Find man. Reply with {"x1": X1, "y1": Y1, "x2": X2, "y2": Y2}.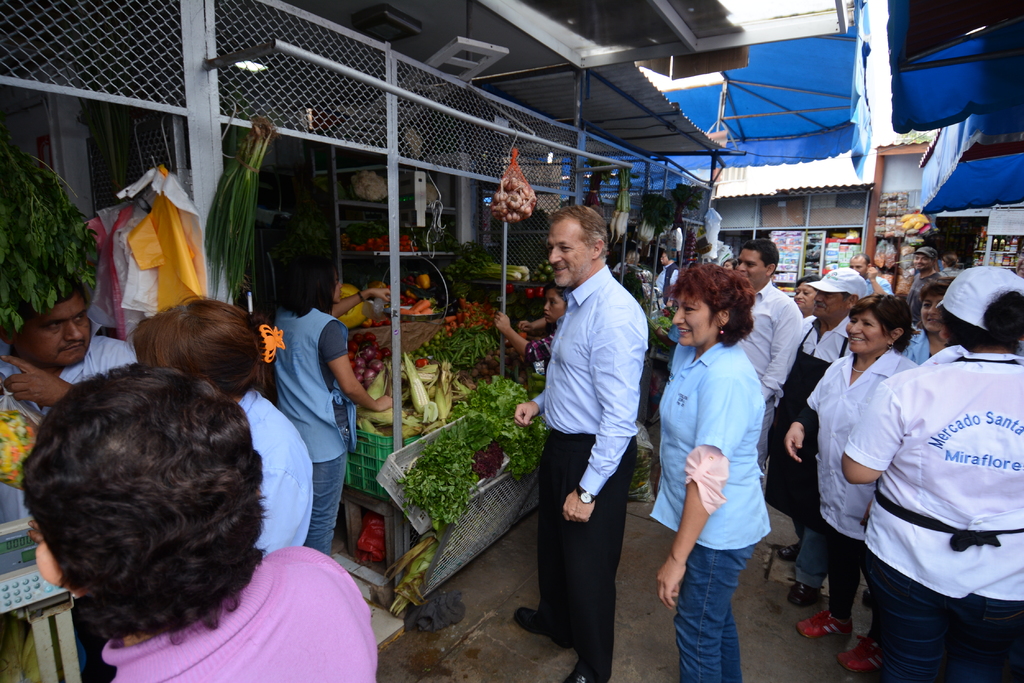
{"x1": 765, "y1": 266, "x2": 868, "y2": 563}.
